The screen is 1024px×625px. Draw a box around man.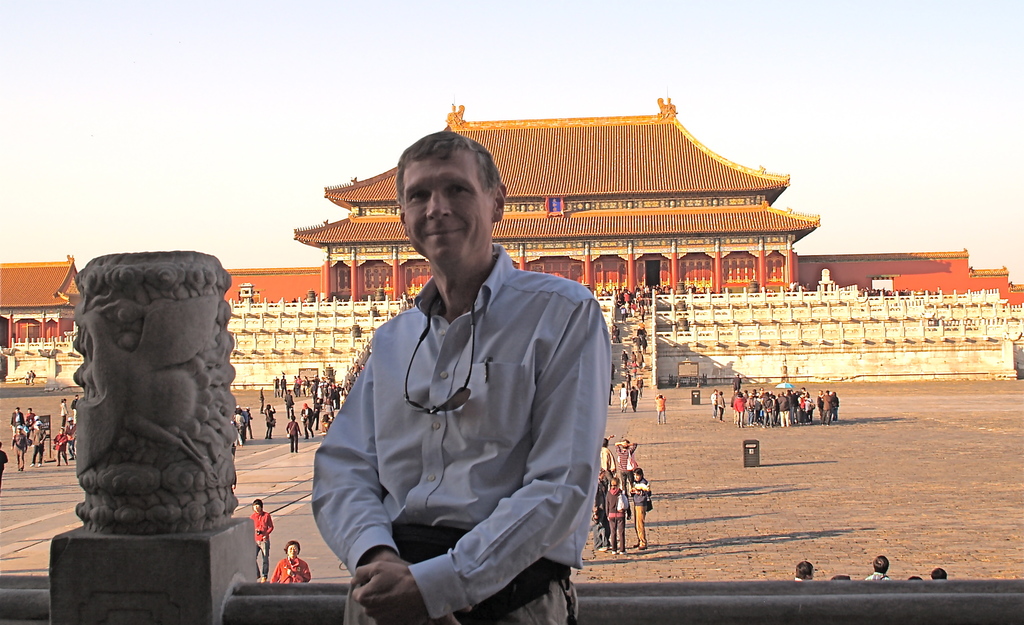
{"x1": 287, "y1": 411, "x2": 307, "y2": 456}.
